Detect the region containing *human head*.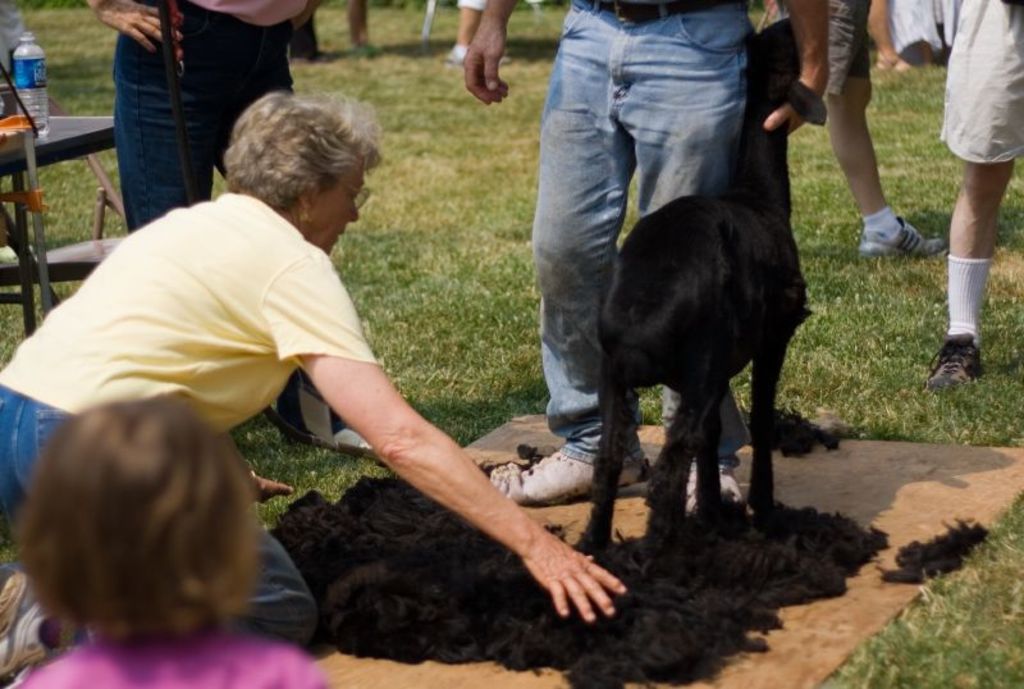
x1=220, y1=86, x2=381, y2=257.
